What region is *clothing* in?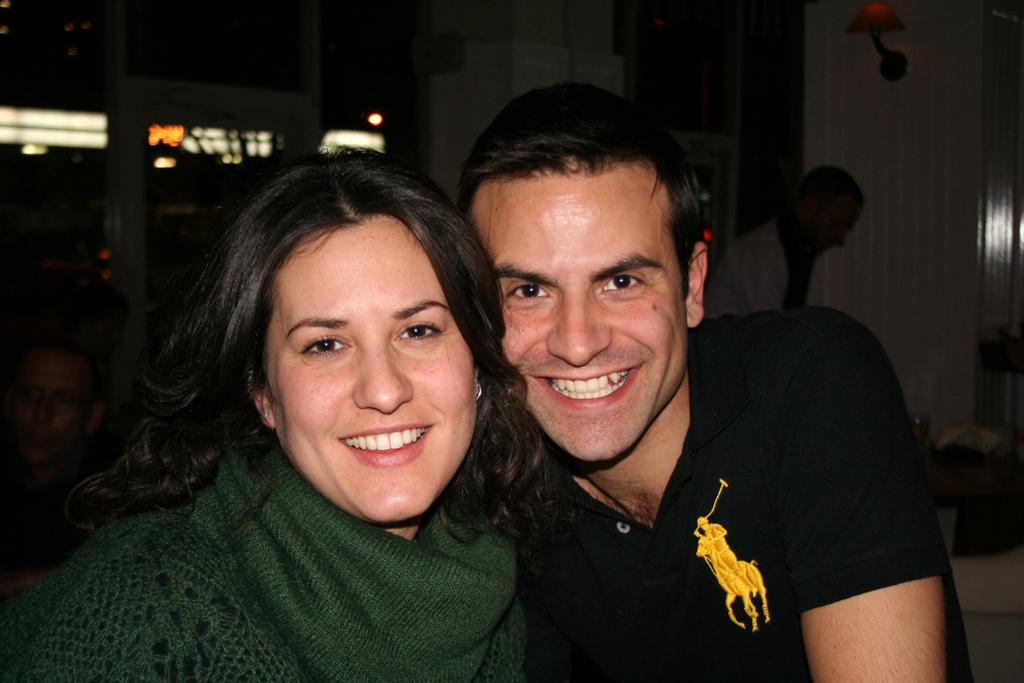
26/371/573/670.
